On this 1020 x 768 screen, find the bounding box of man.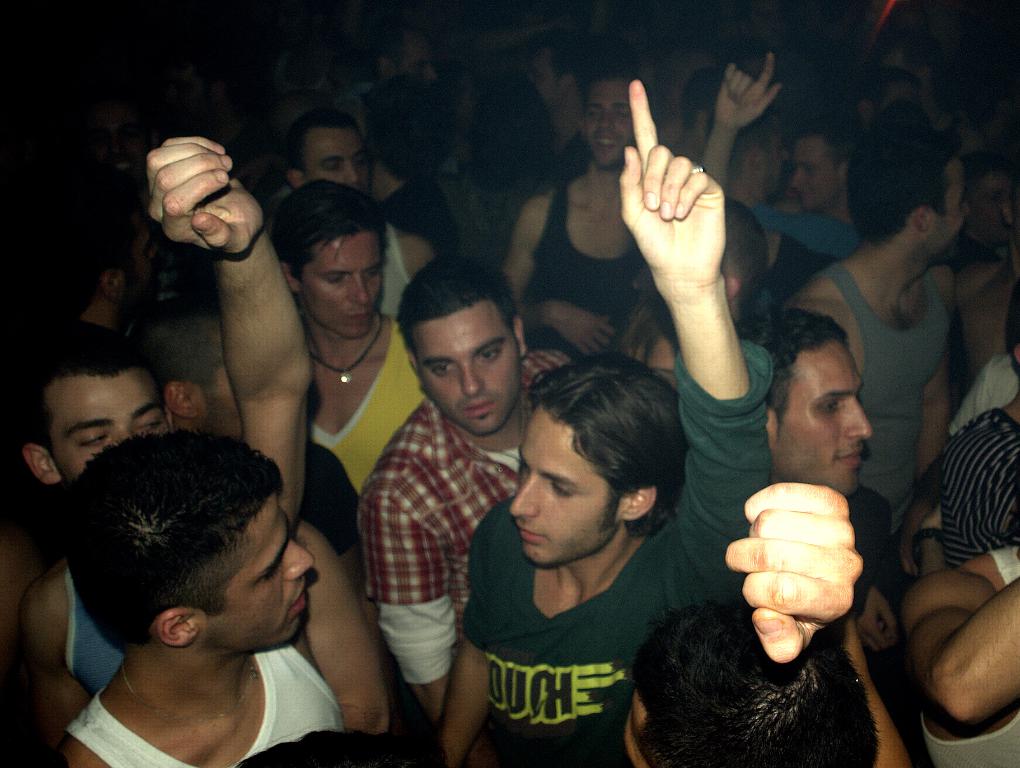
Bounding box: 338,251,538,762.
